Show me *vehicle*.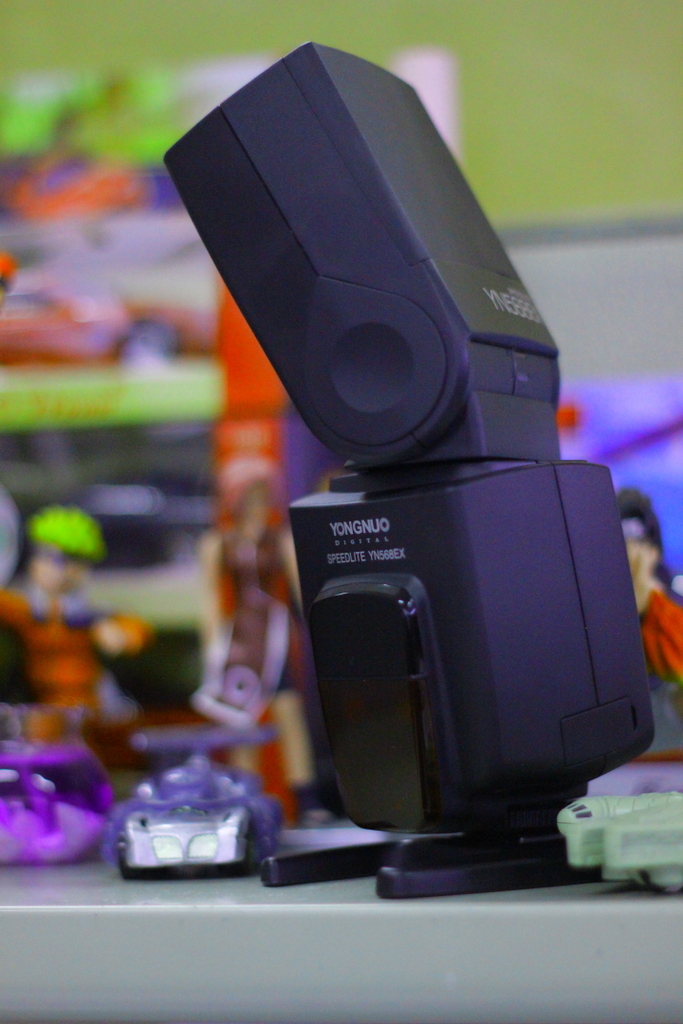
*vehicle* is here: {"left": 103, "top": 722, "right": 285, "bottom": 886}.
